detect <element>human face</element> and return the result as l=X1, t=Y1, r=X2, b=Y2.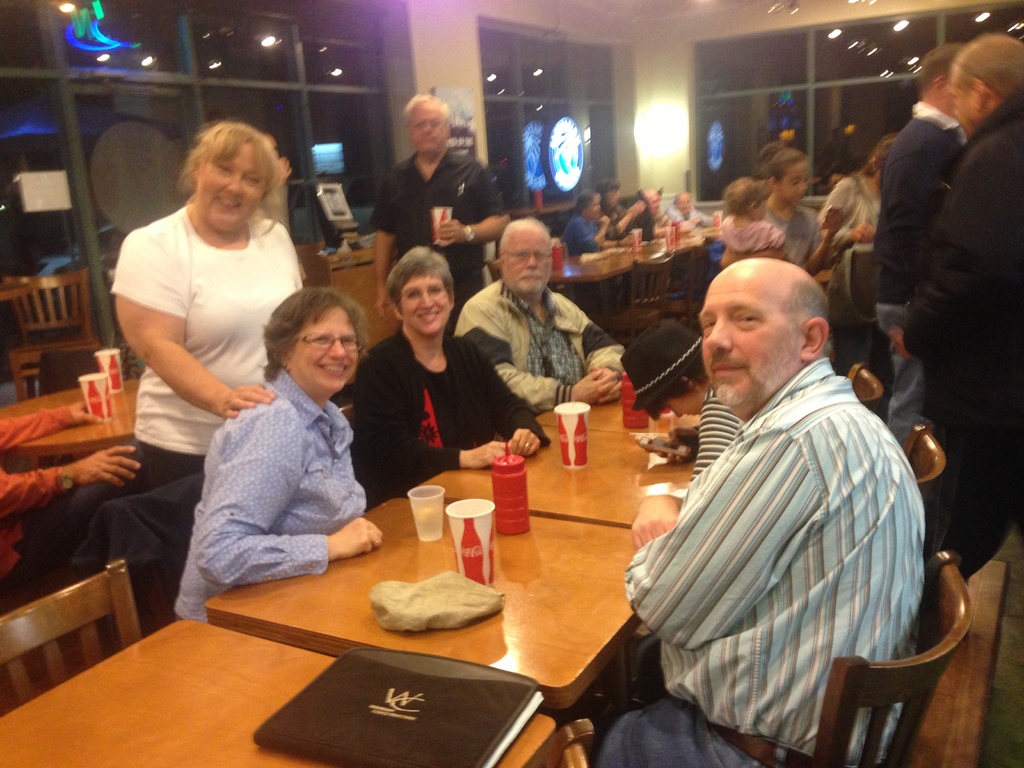
l=401, t=274, r=445, b=337.
